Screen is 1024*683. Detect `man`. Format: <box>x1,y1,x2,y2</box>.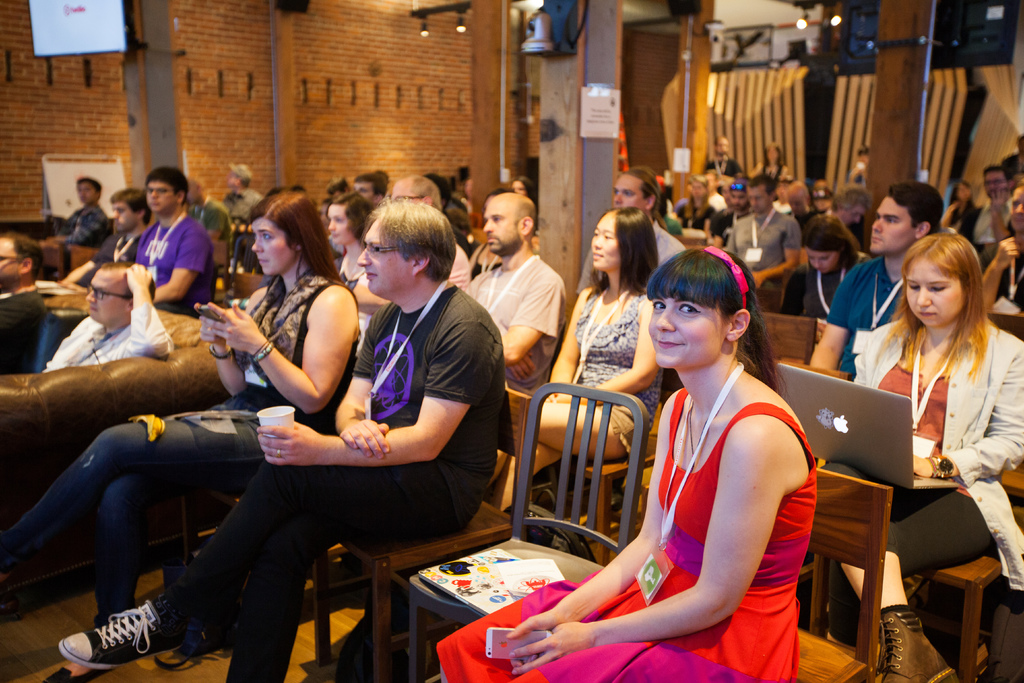
<box>356,174,387,204</box>.
